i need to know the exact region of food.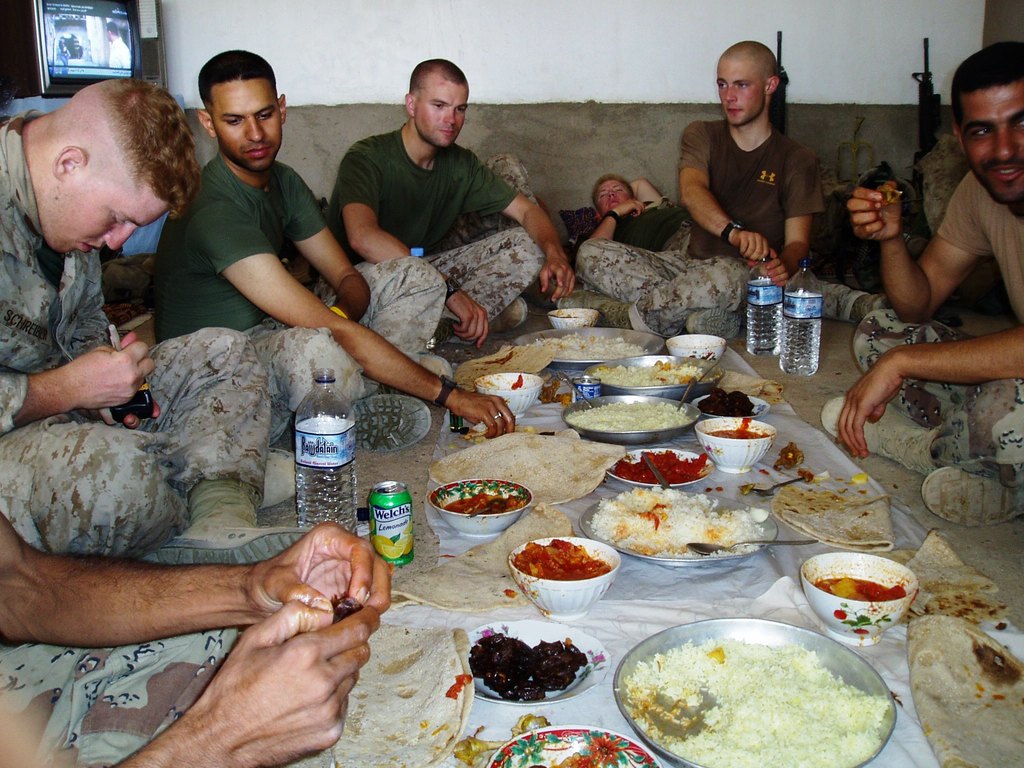
Region: [x1=877, y1=184, x2=906, y2=209].
